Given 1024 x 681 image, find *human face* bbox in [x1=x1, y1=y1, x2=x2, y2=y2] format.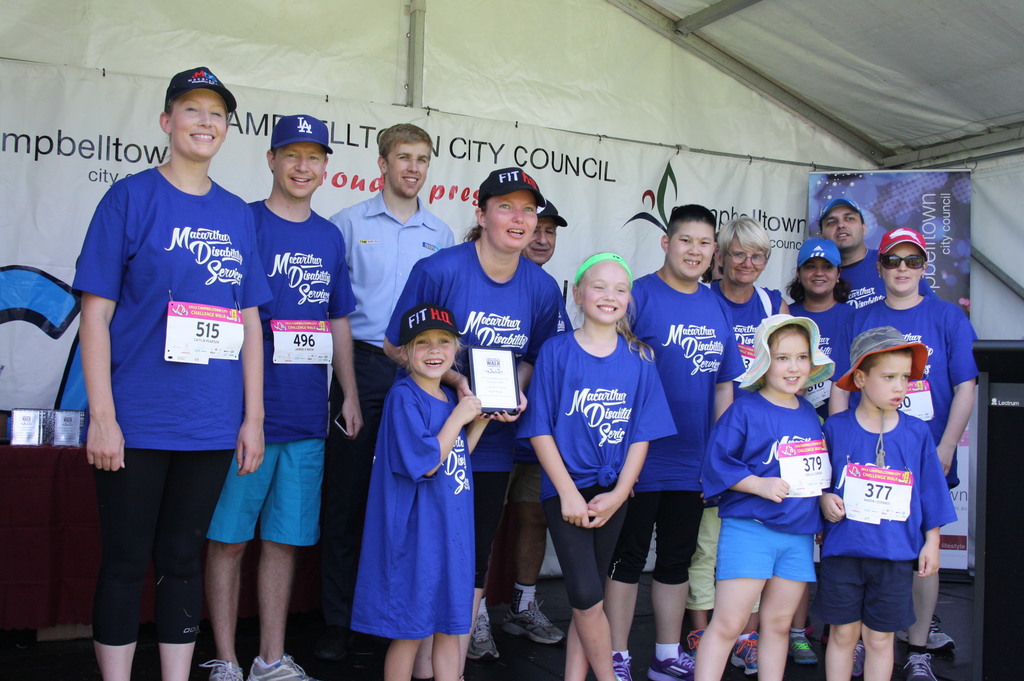
[x1=772, y1=334, x2=814, y2=392].
